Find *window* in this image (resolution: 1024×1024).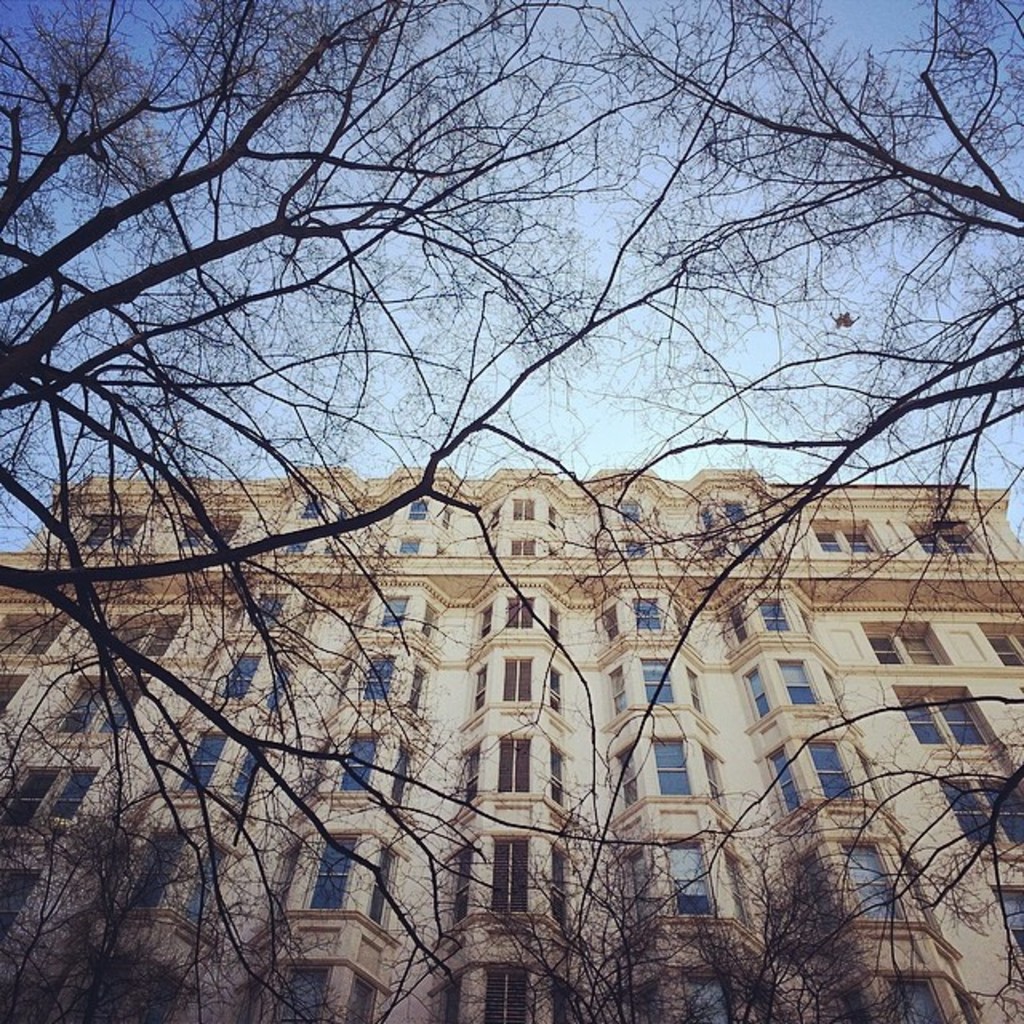
crop(546, 514, 562, 539).
